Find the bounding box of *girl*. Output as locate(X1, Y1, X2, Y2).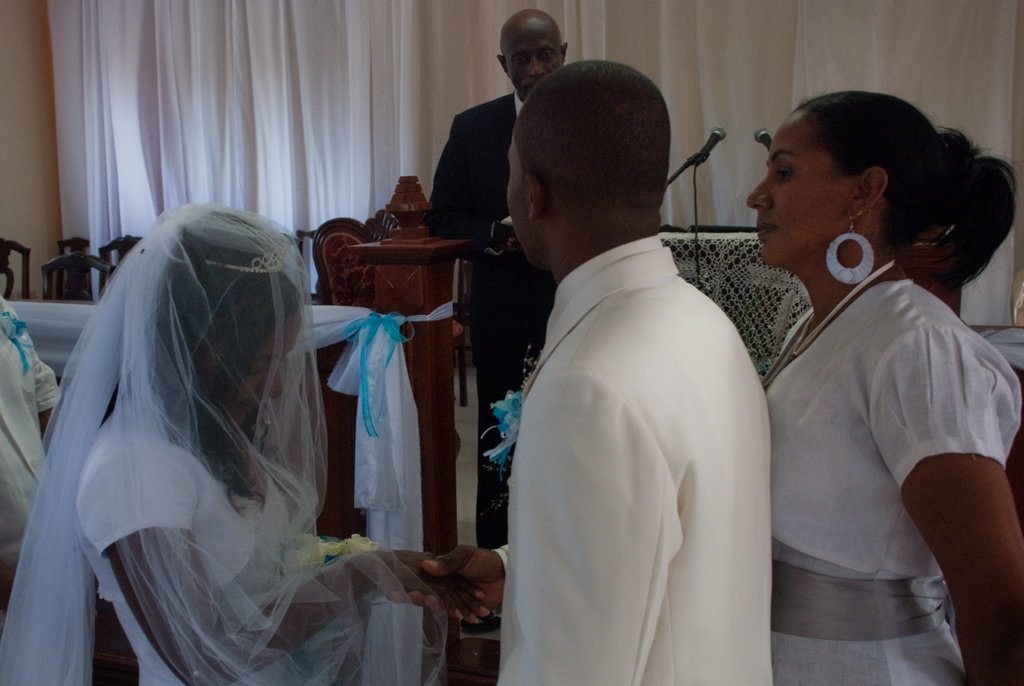
locate(0, 197, 492, 680).
